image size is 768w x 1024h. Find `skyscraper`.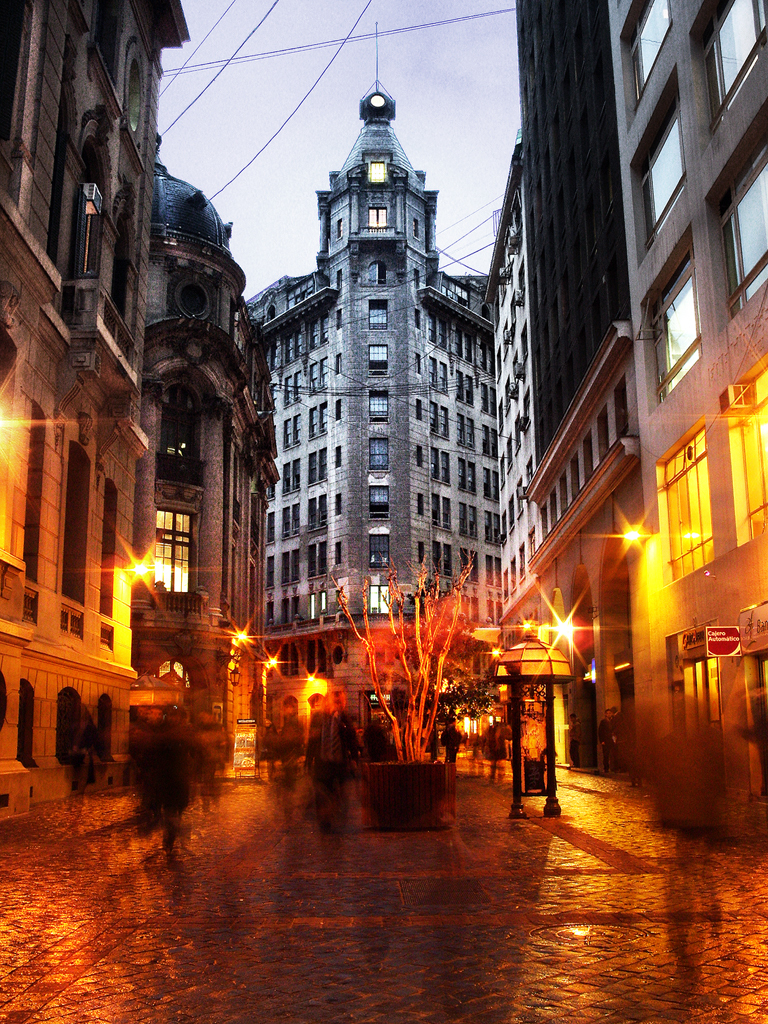
bbox(0, 1, 192, 823).
